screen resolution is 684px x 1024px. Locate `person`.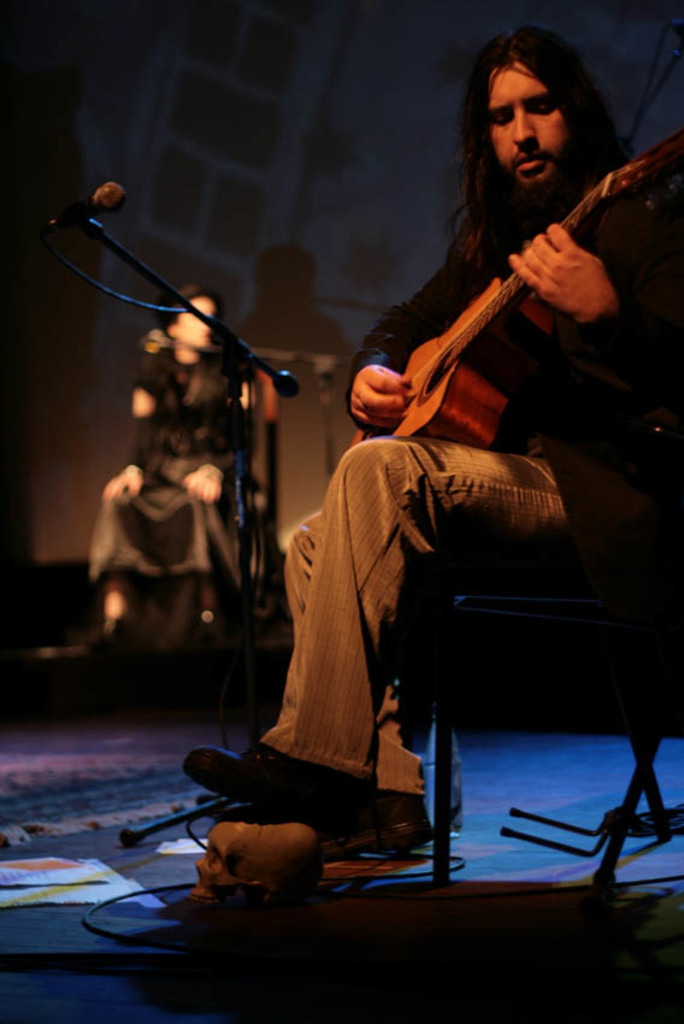
detection(88, 288, 277, 645).
